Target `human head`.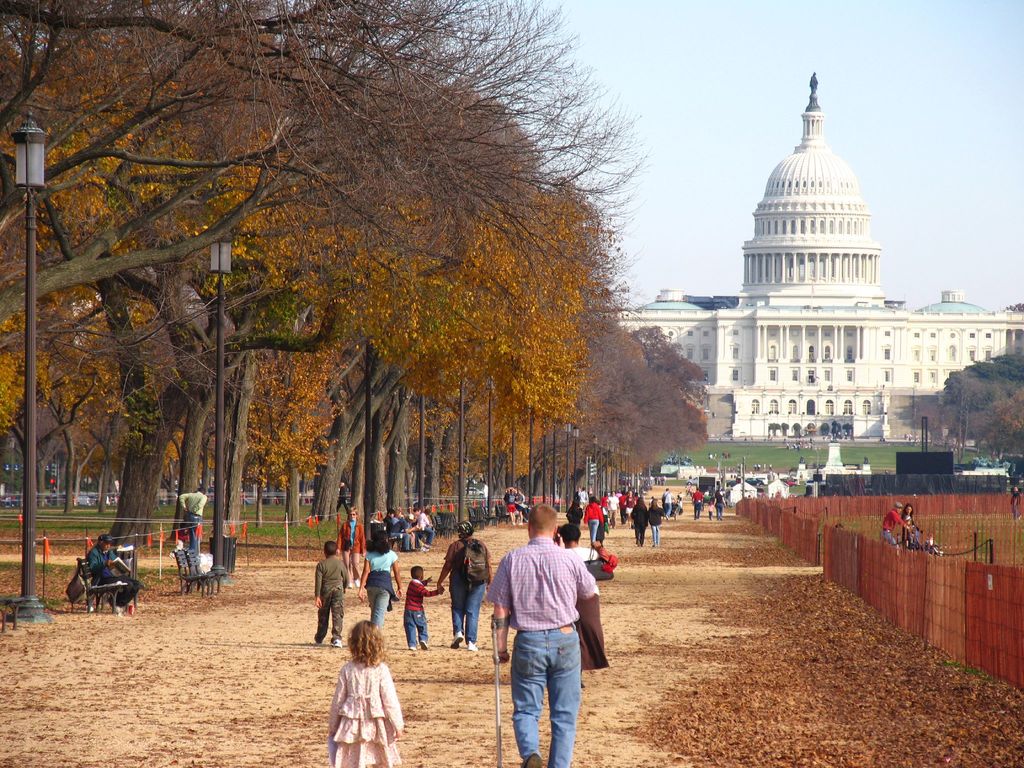
Target region: BBox(348, 507, 361, 522).
